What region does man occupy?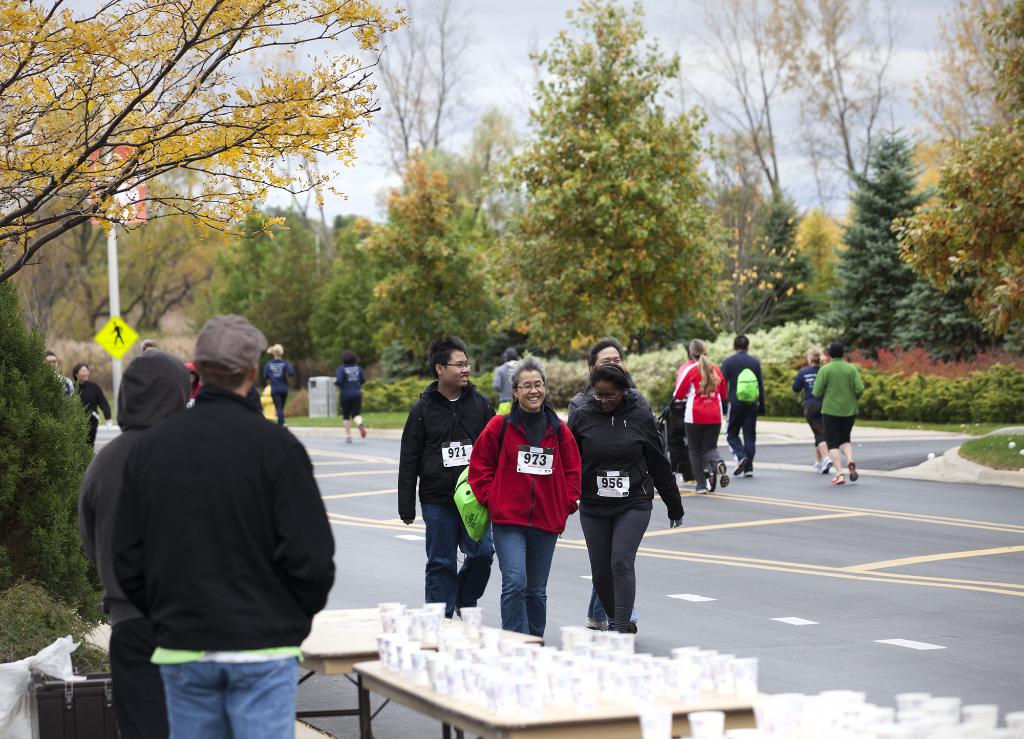
<box>493,343,540,422</box>.
